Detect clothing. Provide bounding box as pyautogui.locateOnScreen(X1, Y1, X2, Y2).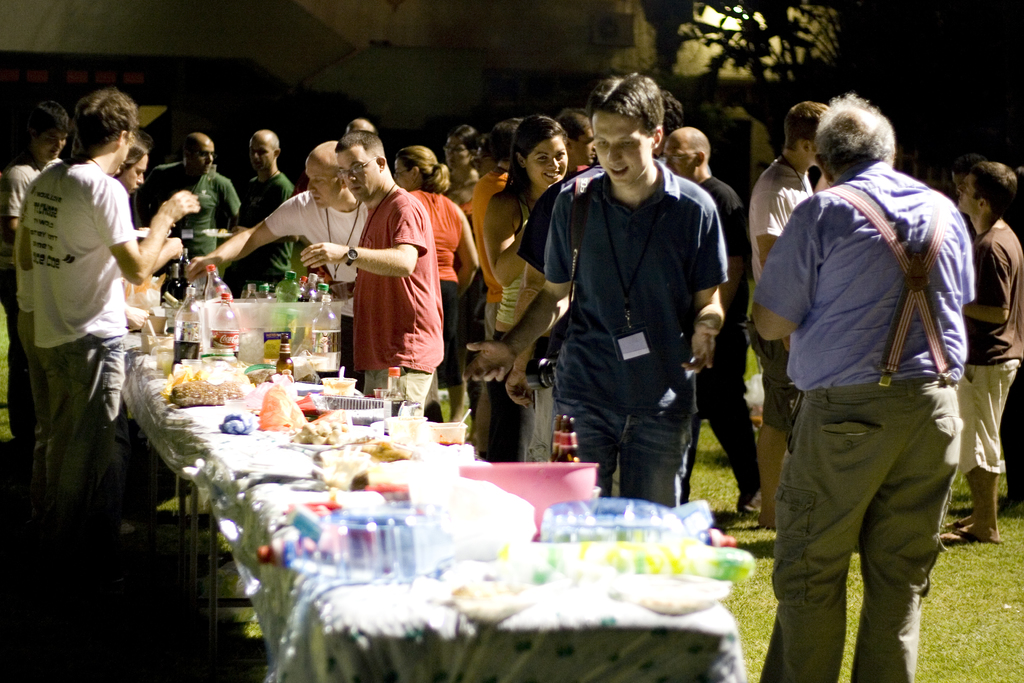
pyautogui.locateOnScreen(452, 164, 509, 415).
